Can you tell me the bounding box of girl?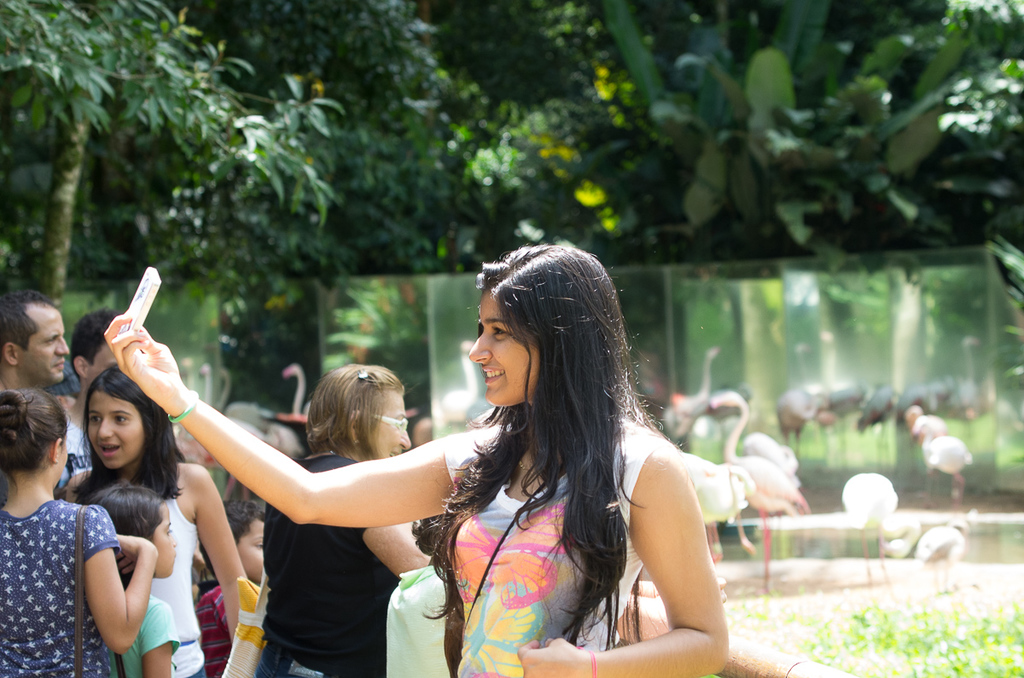
region(69, 357, 247, 677).
